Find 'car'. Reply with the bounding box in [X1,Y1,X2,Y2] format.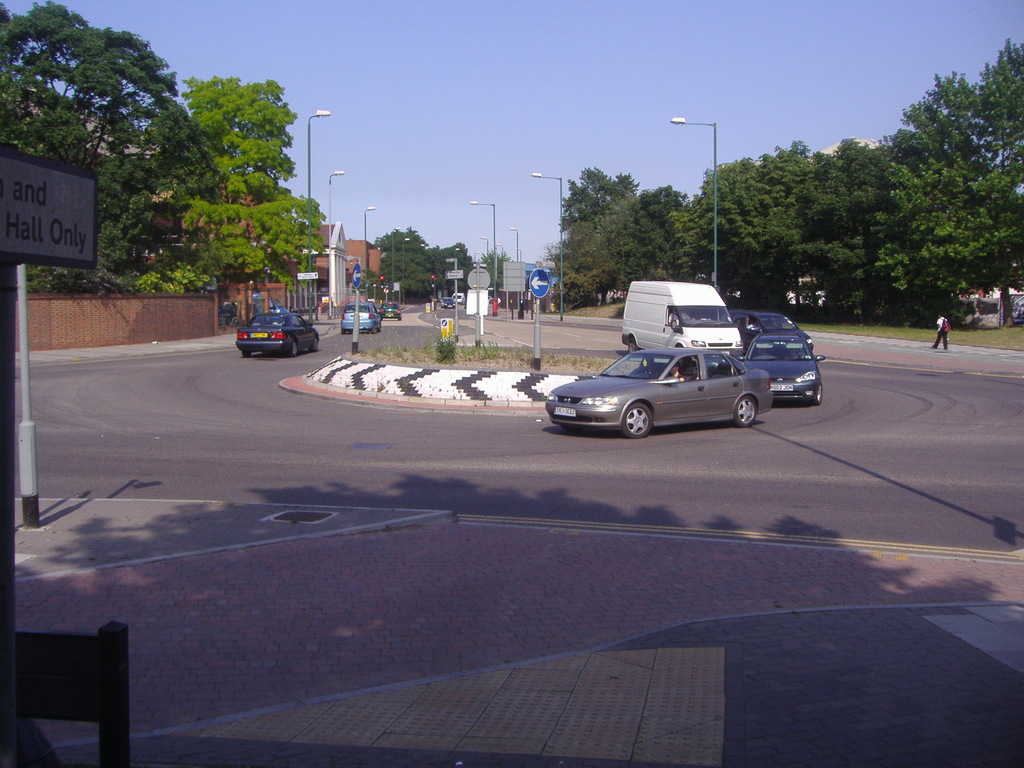
[738,332,824,406].
